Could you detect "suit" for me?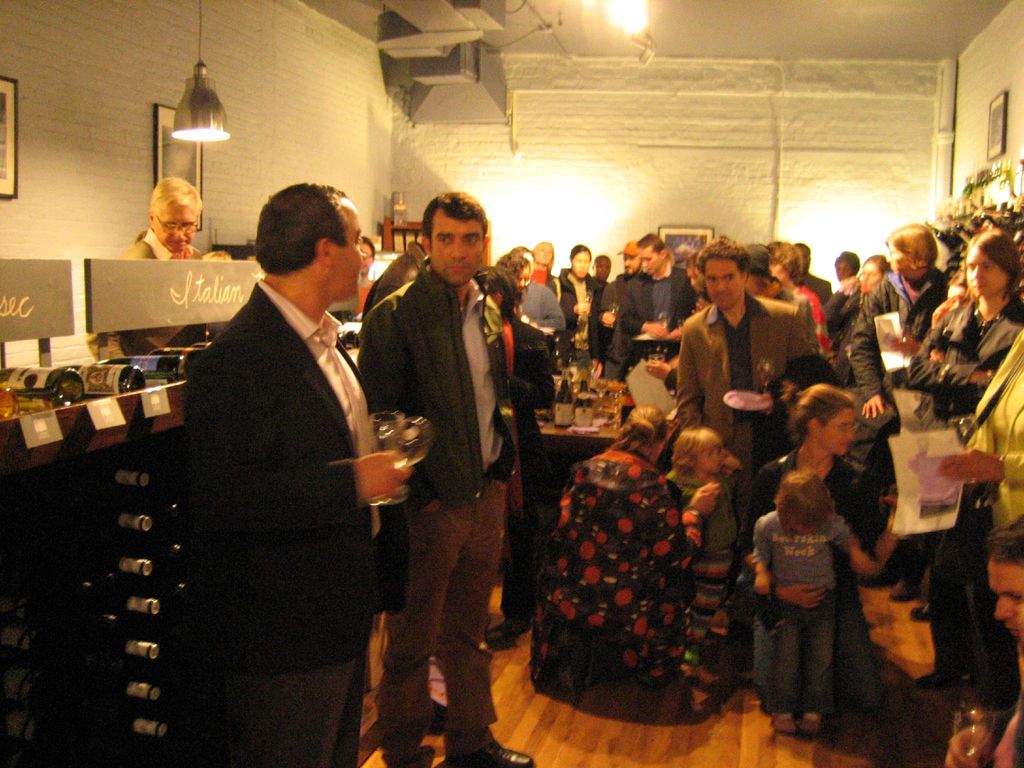
Detection result: l=114, t=187, r=385, b=720.
